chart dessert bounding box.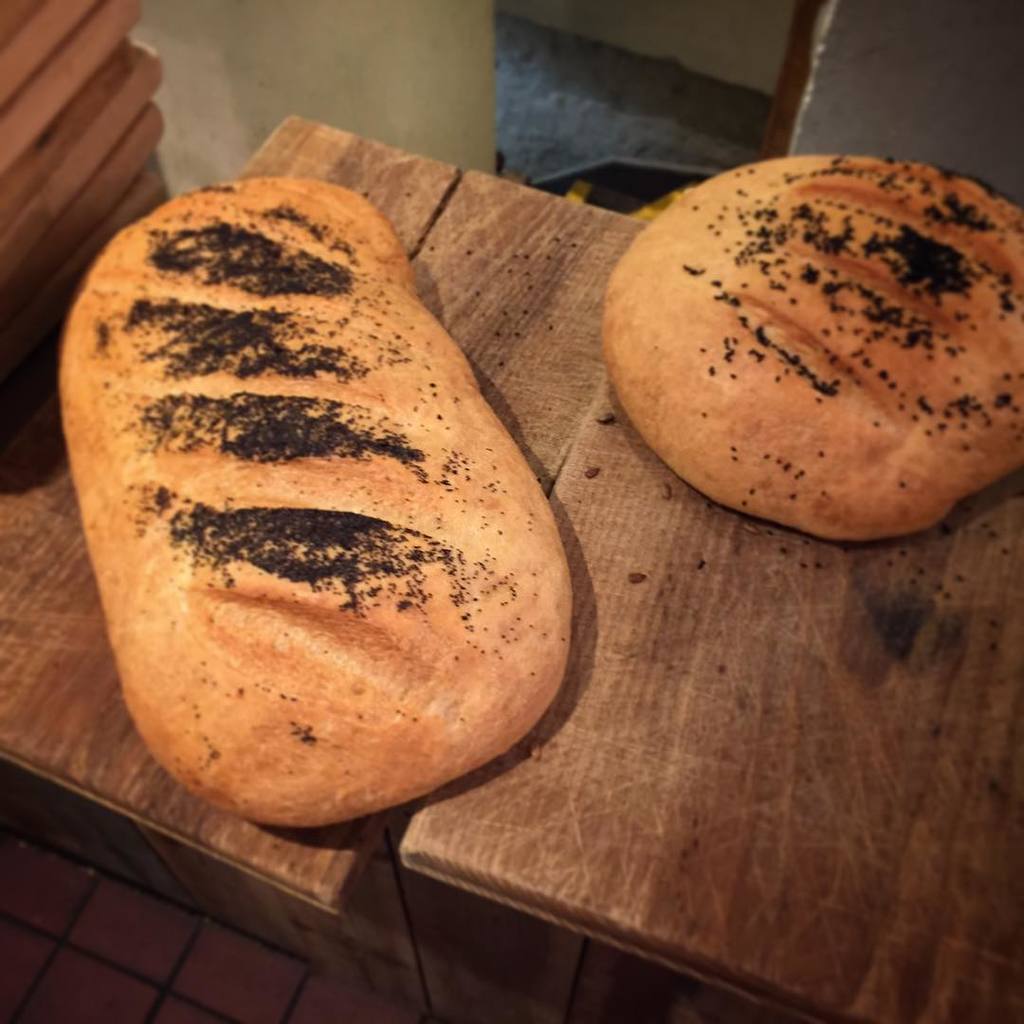
Charted: l=588, t=137, r=1023, b=566.
